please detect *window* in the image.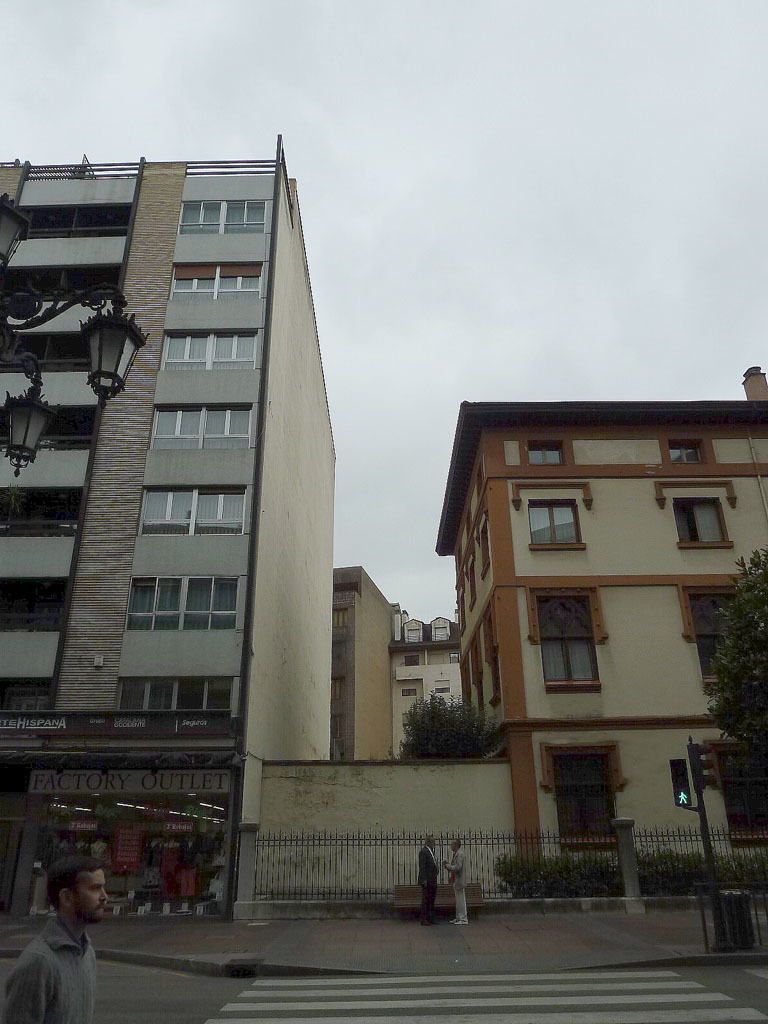
bbox(559, 733, 640, 846).
